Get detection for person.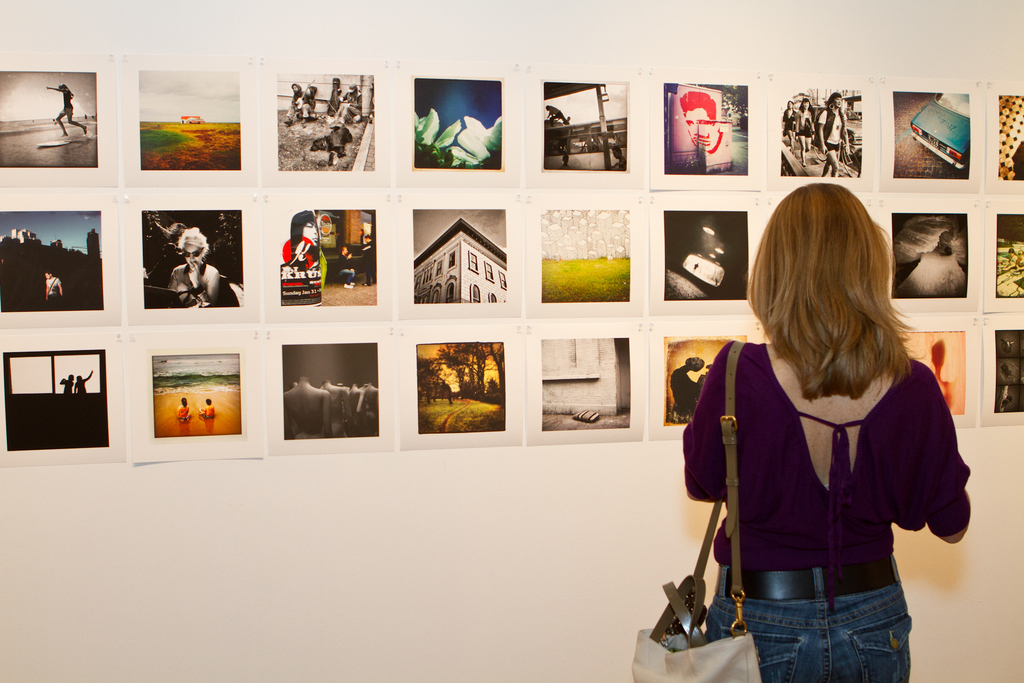
Detection: pyautogui.locateOnScreen(58, 373, 72, 395).
